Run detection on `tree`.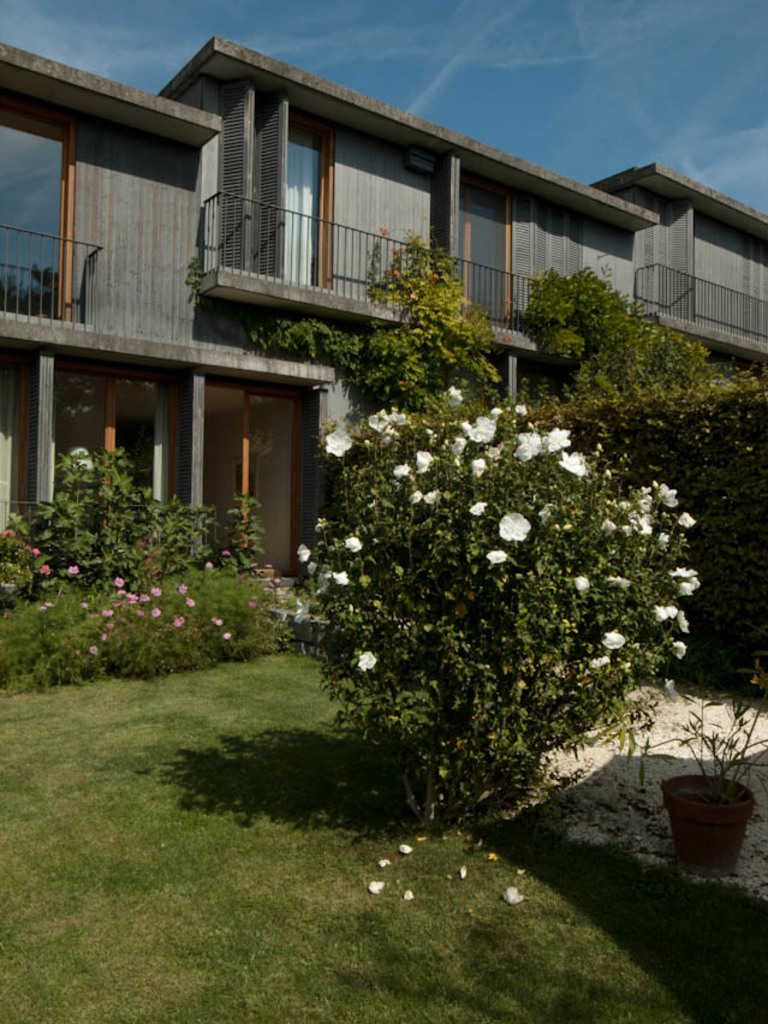
Result: {"x1": 0, "y1": 450, "x2": 266, "y2": 625}.
